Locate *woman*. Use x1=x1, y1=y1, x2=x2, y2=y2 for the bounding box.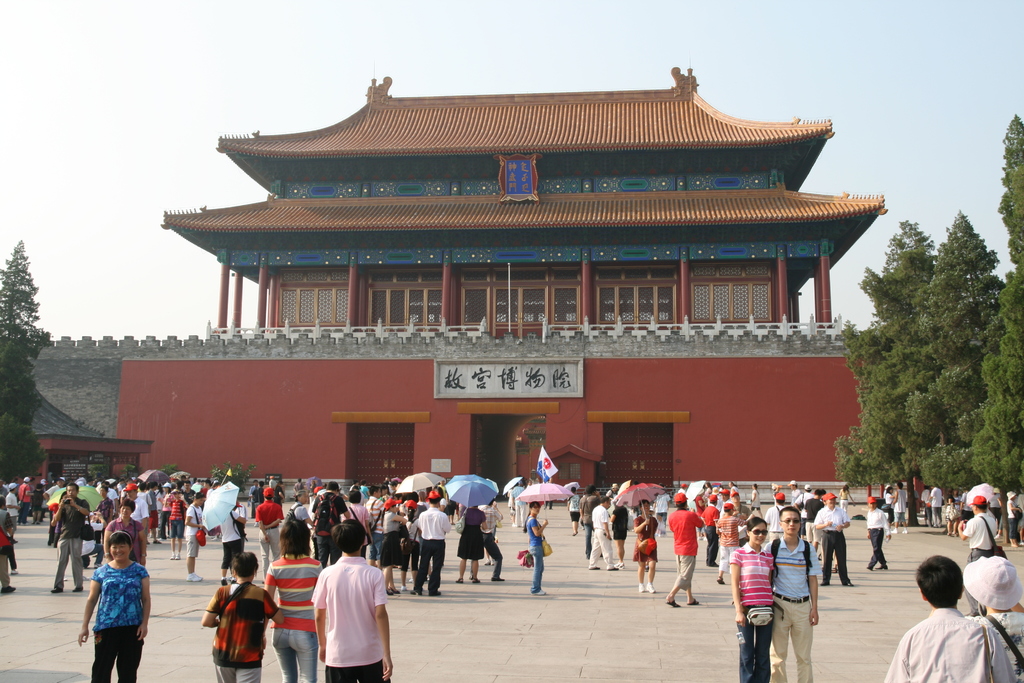
x1=273, y1=480, x2=284, y2=506.
